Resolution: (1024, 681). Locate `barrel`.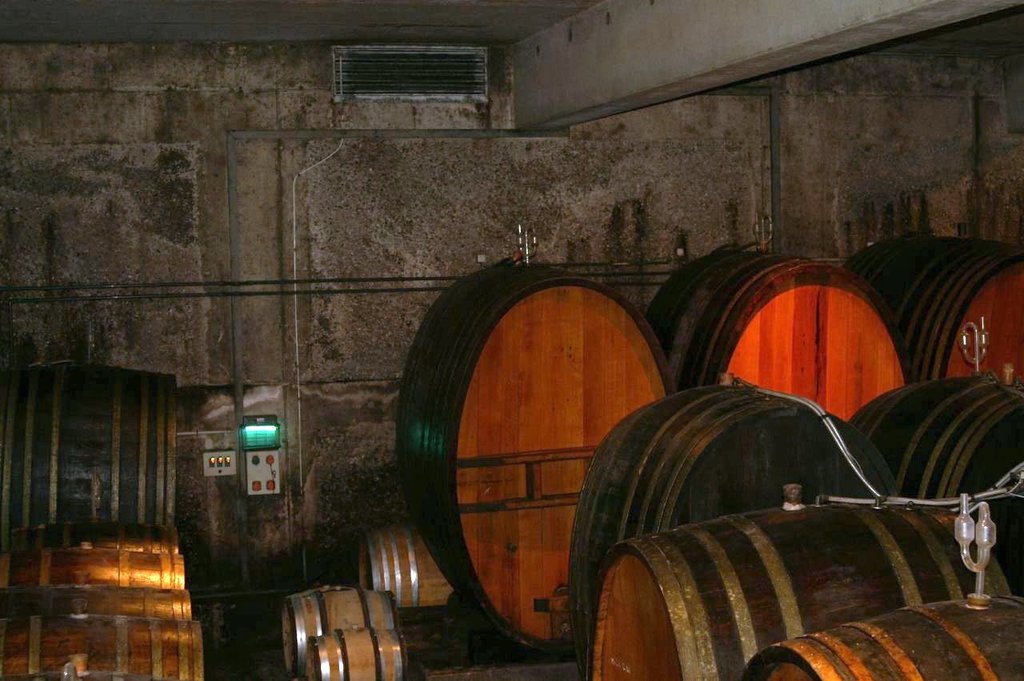
[left=585, top=477, right=1022, bottom=680].
